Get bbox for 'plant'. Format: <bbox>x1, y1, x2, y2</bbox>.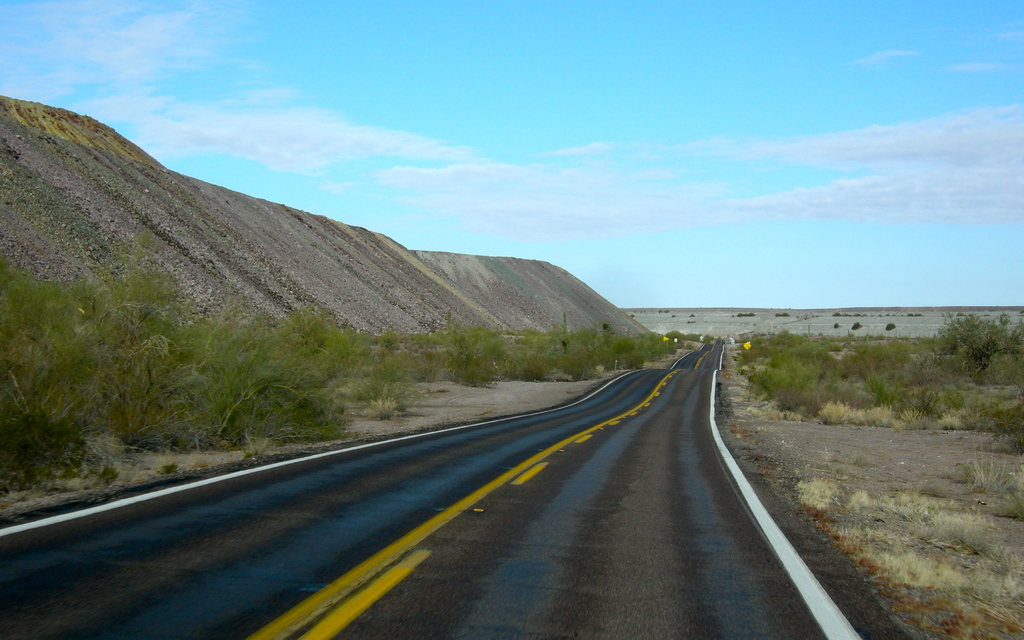
<bbox>965, 439, 1018, 499</bbox>.
